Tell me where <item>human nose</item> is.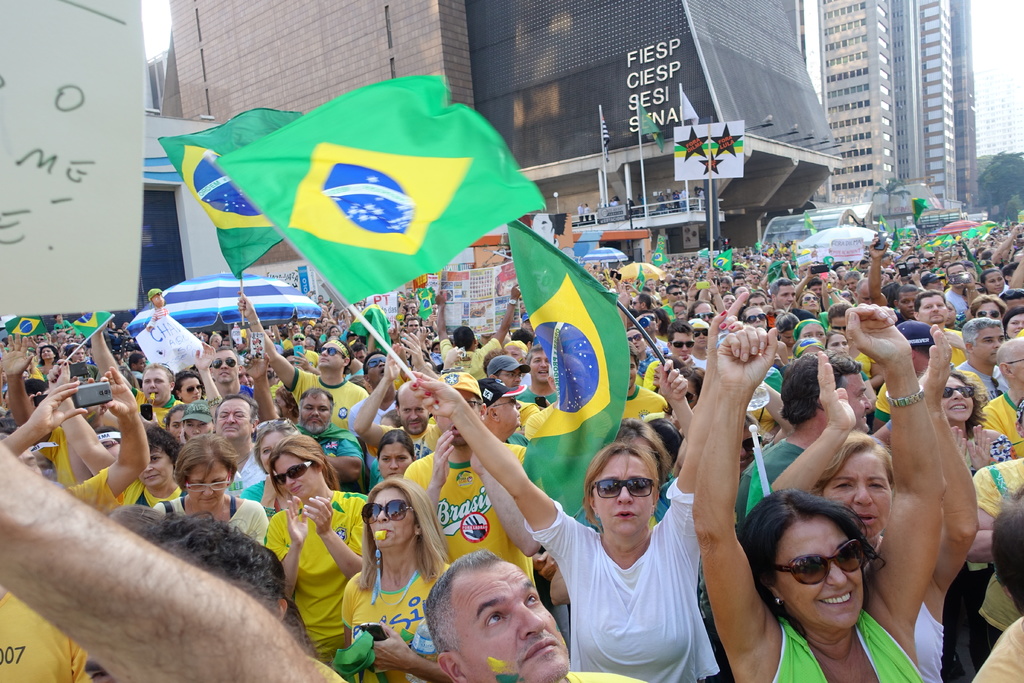
<item>human nose</item> is at (204,487,210,496).
